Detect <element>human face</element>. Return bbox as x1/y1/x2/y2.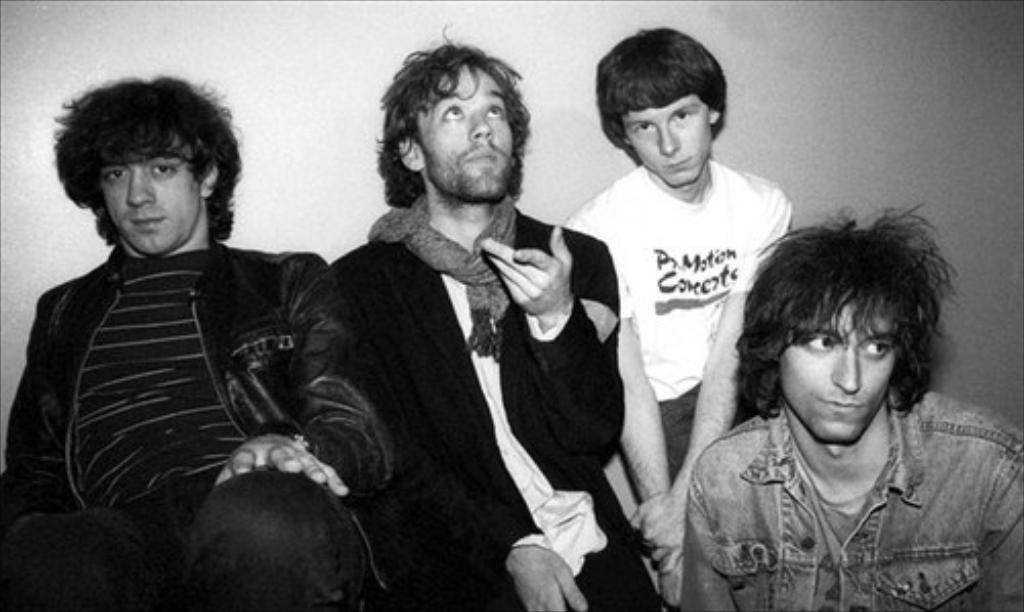
776/295/899/444.
